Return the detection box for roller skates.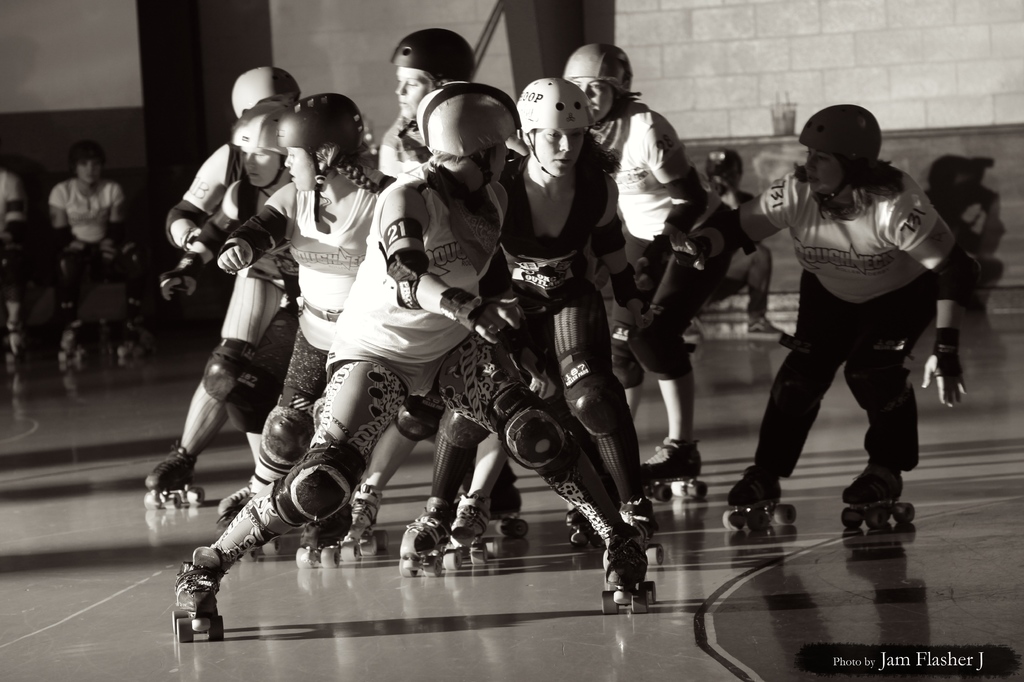
box=[839, 460, 918, 527].
